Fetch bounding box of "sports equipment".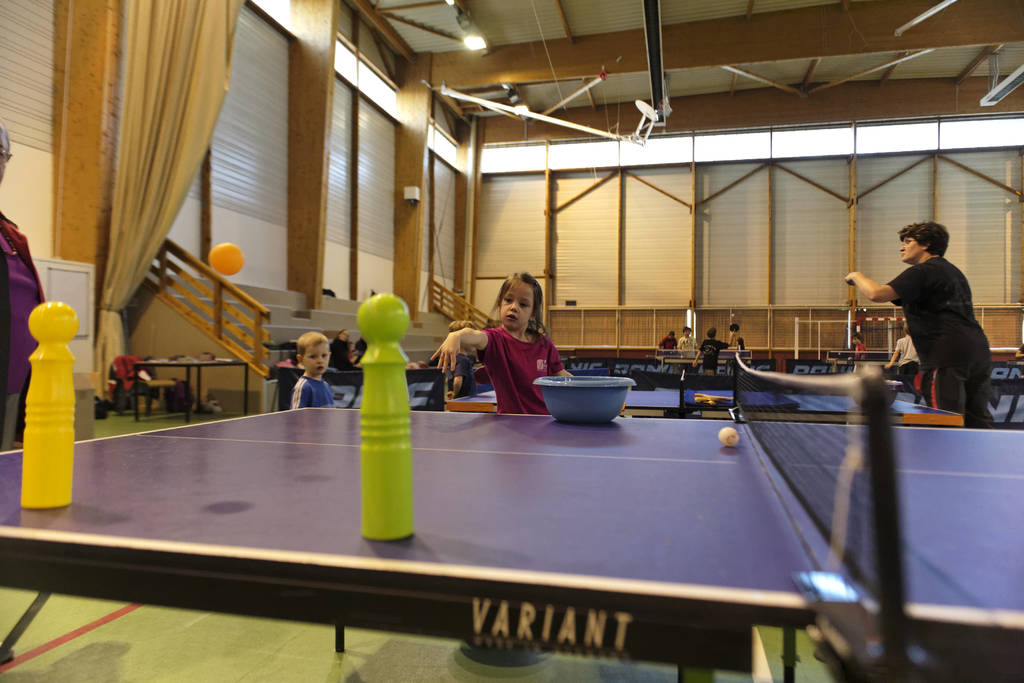
Bbox: (x1=0, y1=344, x2=1023, y2=682).
